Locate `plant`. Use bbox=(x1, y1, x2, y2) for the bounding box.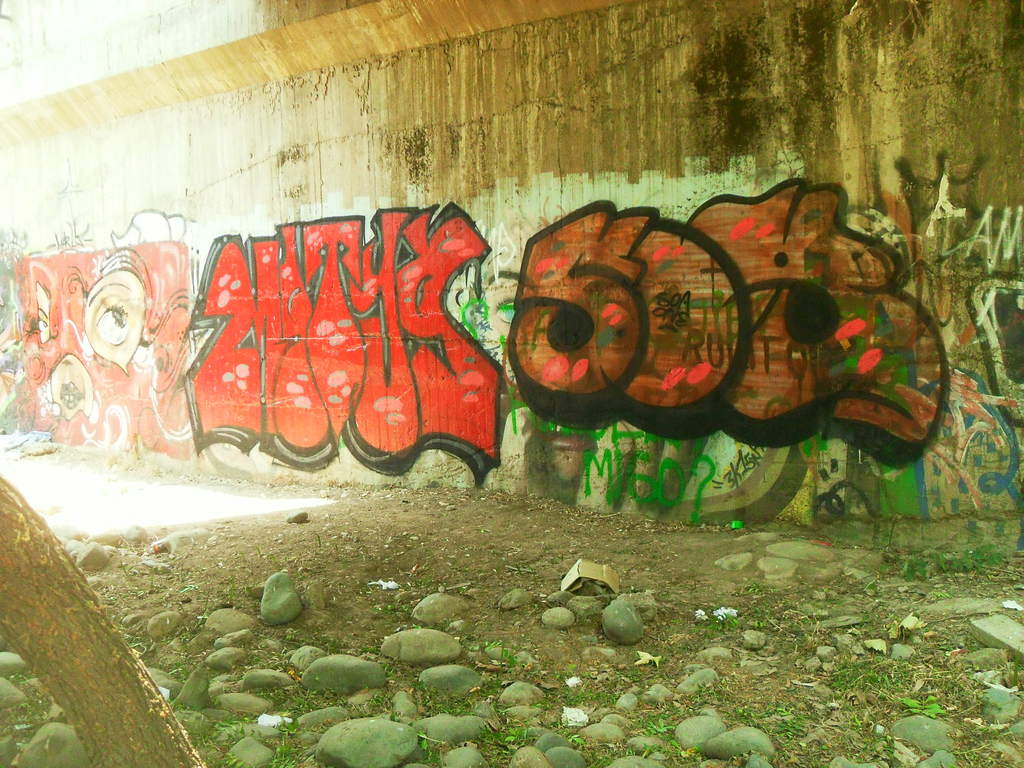
bbox=(215, 742, 251, 767).
